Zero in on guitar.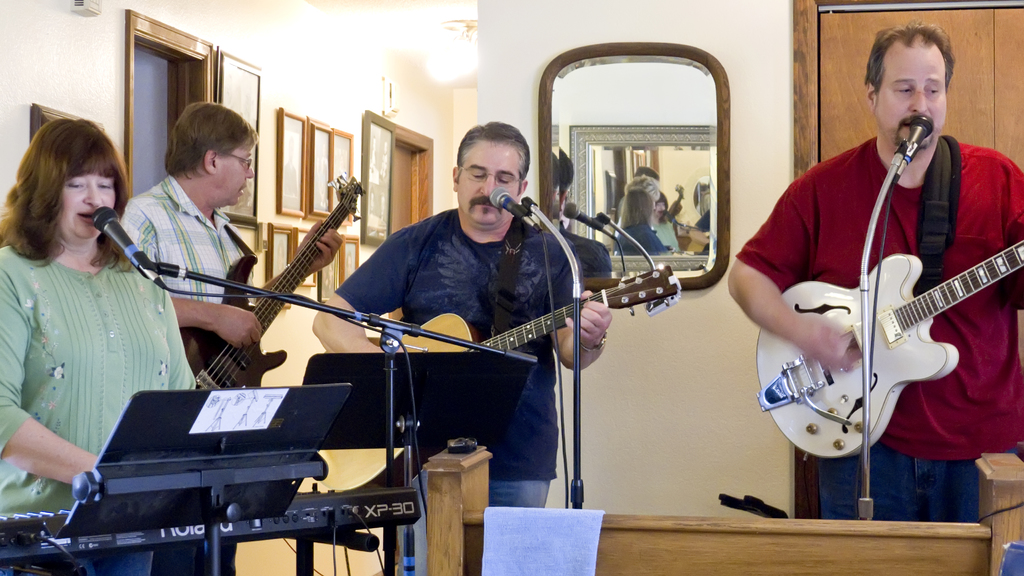
Zeroed in: box(172, 168, 365, 396).
